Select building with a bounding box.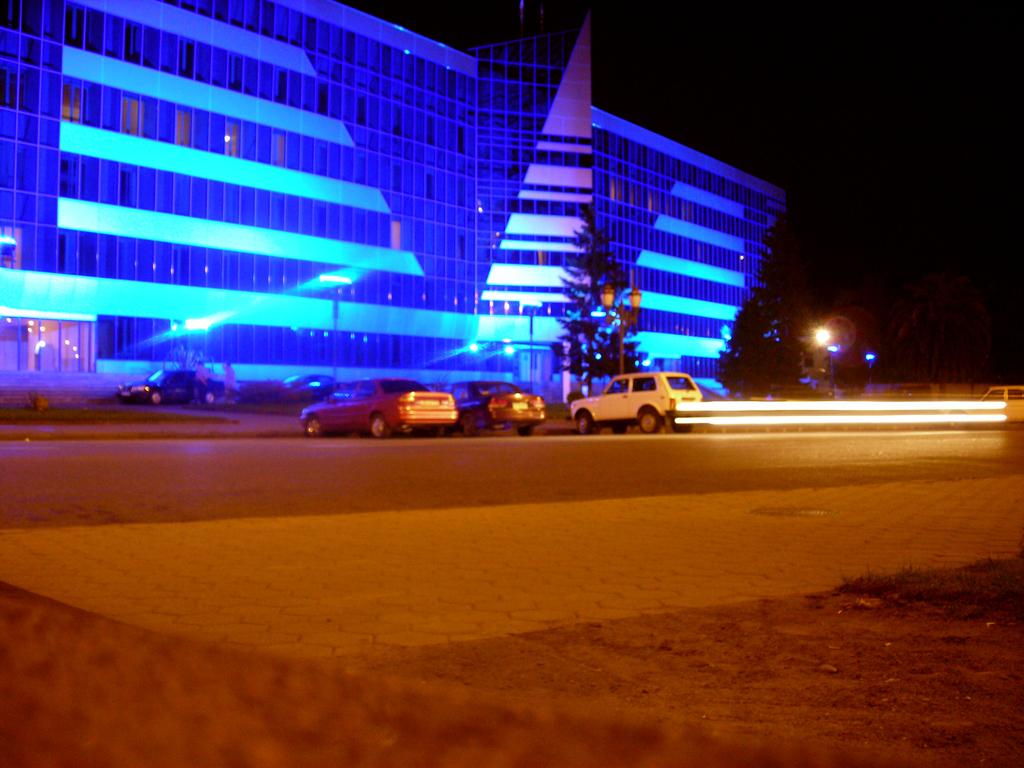
0, 0, 792, 400.
